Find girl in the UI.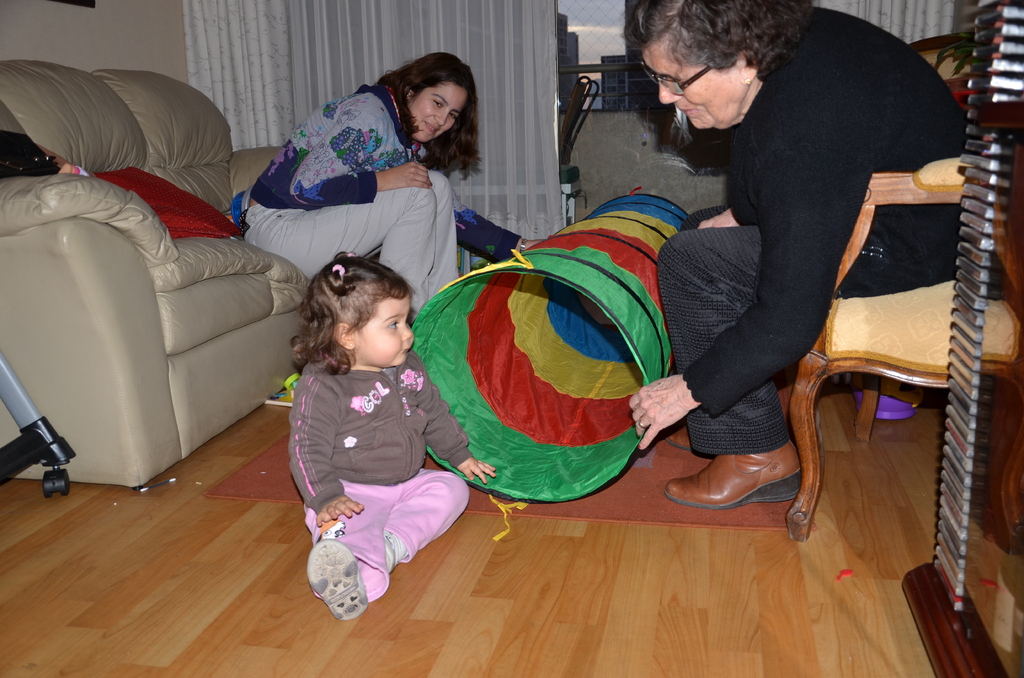
UI element at (left=285, top=252, right=497, bottom=620).
